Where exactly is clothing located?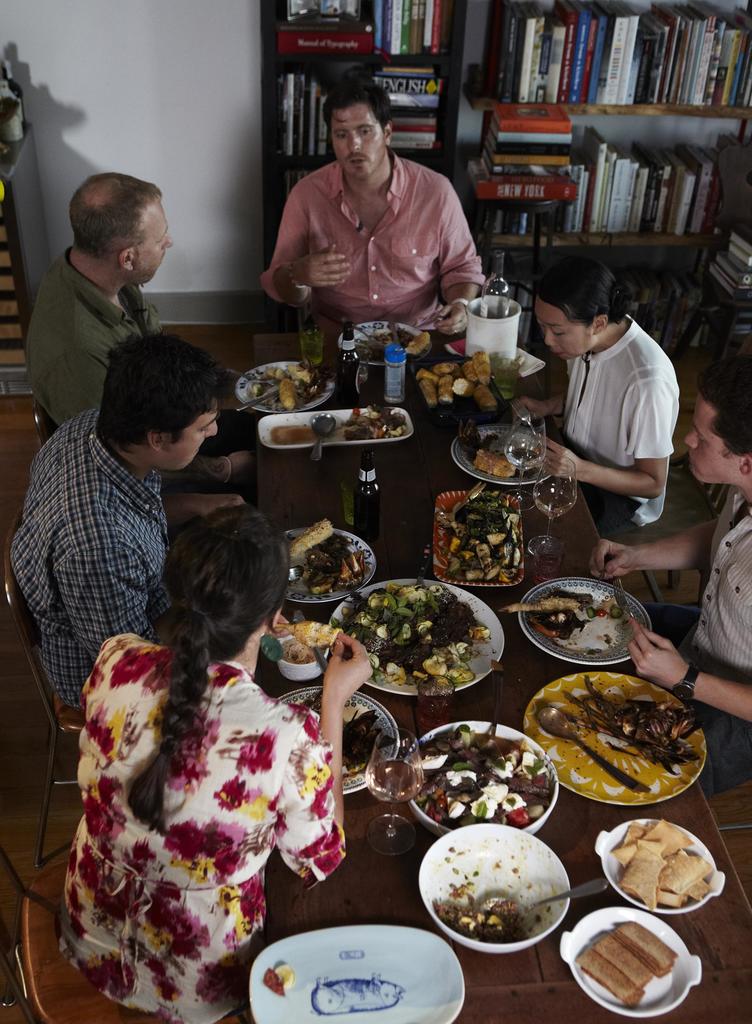
Its bounding box is {"x1": 567, "y1": 320, "x2": 678, "y2": 528}.
